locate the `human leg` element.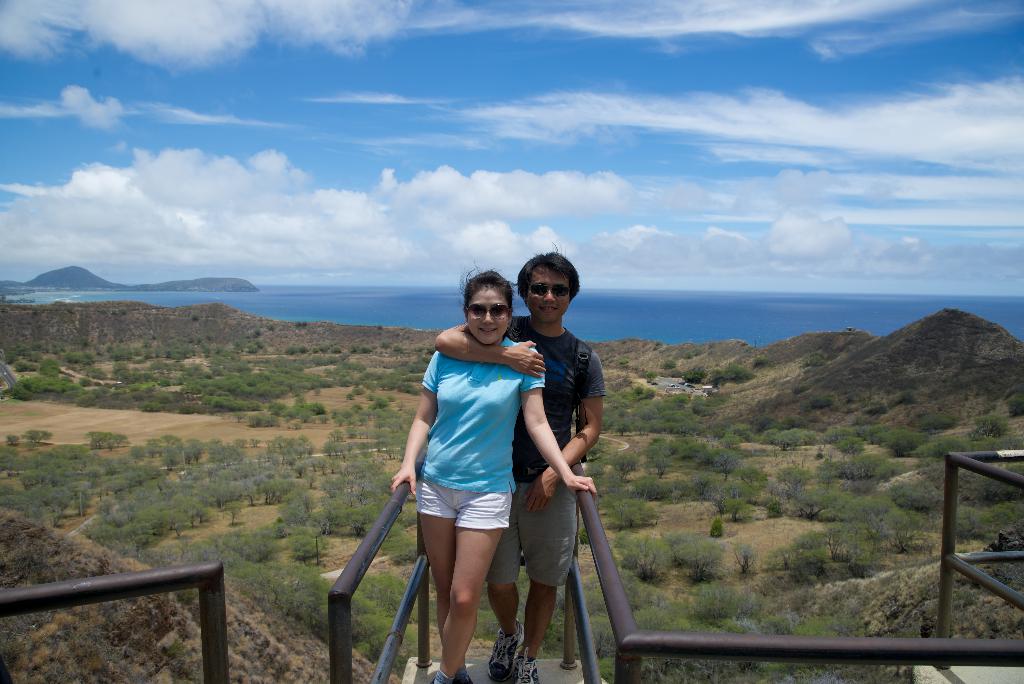
Element bbox: bbox=[483, 487, 526, 678].
